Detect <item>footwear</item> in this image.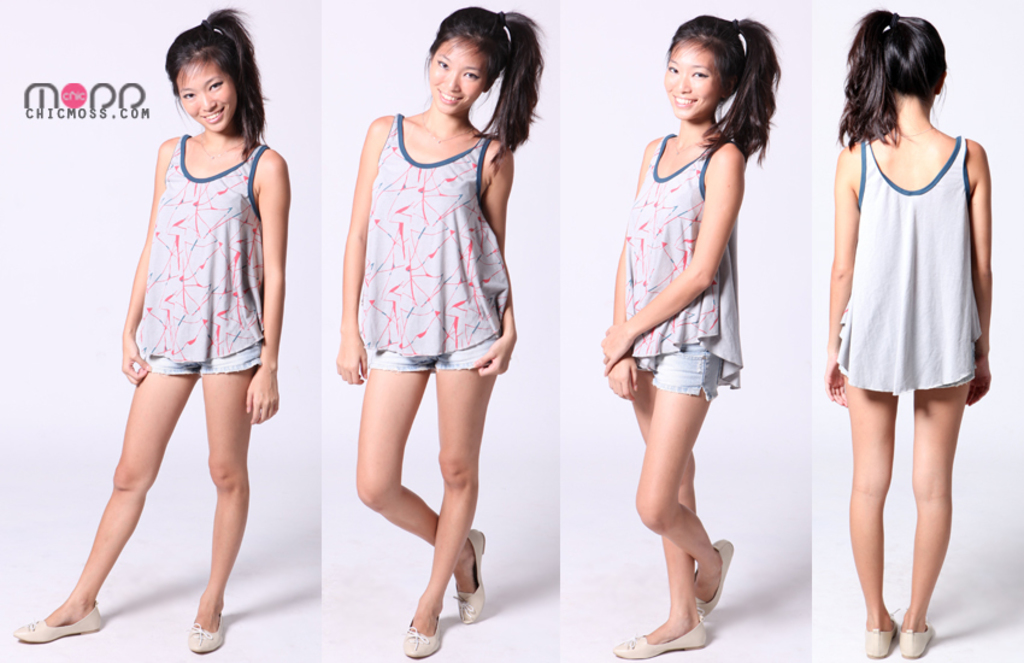
Detection: (451, 526, 484, 621).
